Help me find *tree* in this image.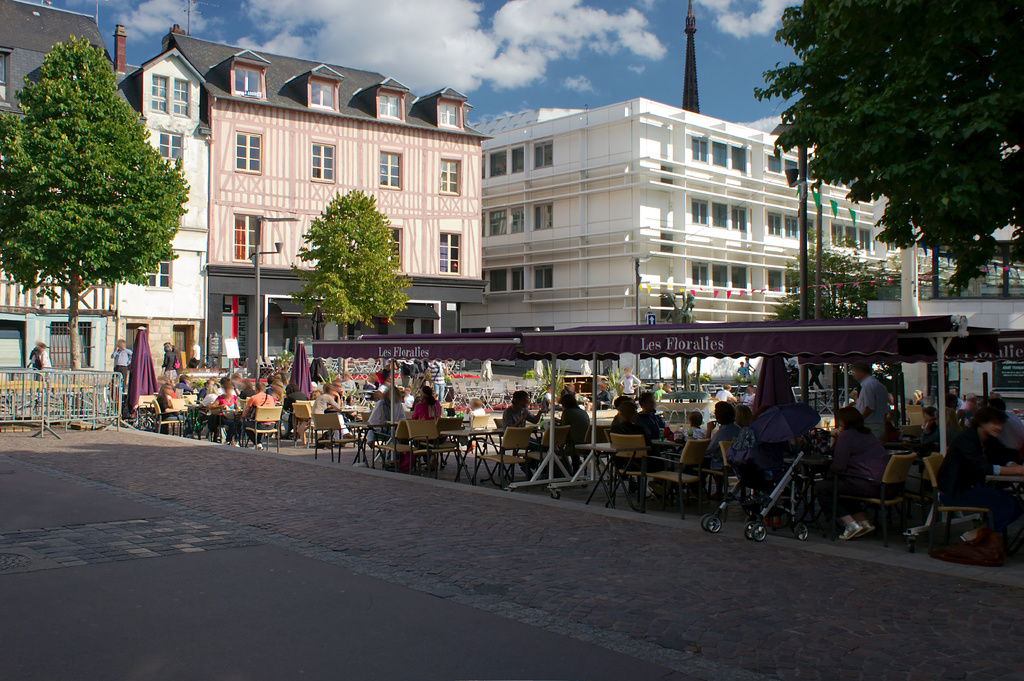
Found it: 291,186,413,343.
